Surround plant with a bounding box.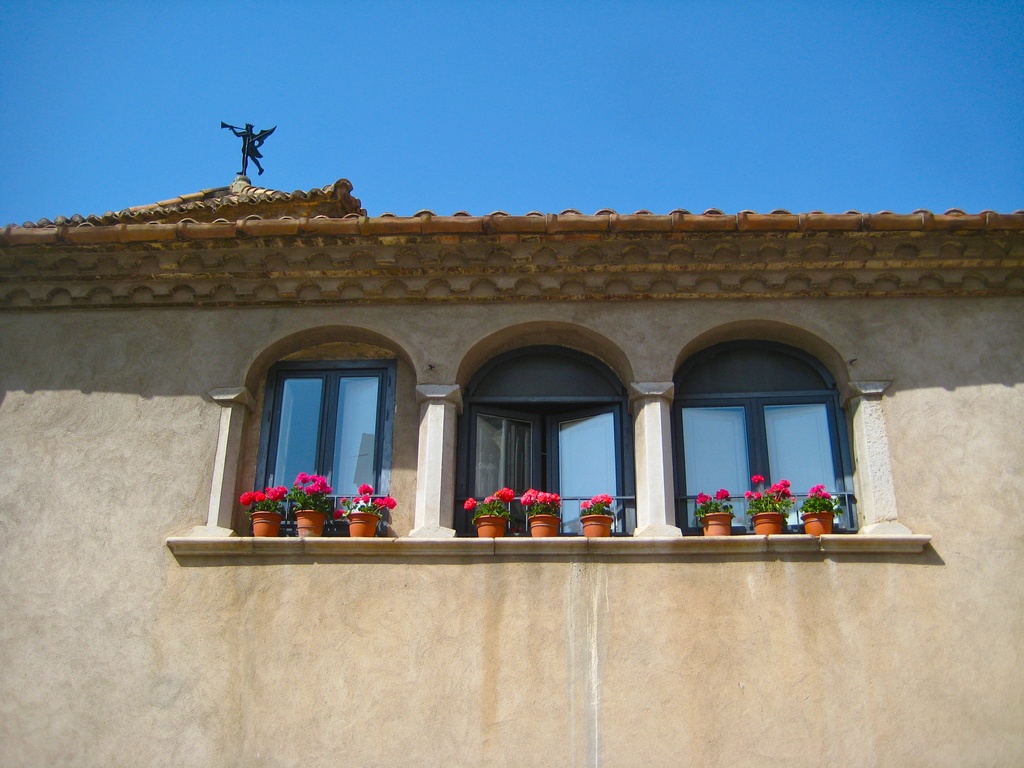
799,475,849,512.
